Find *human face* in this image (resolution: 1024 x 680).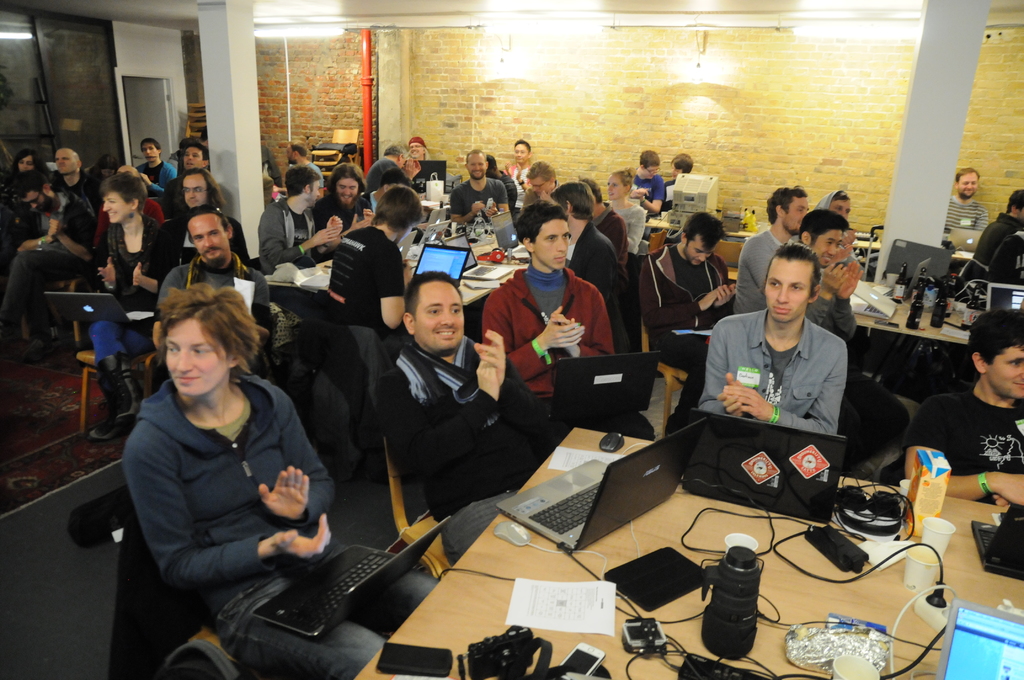
select_region(189, 215, 231, 266).
